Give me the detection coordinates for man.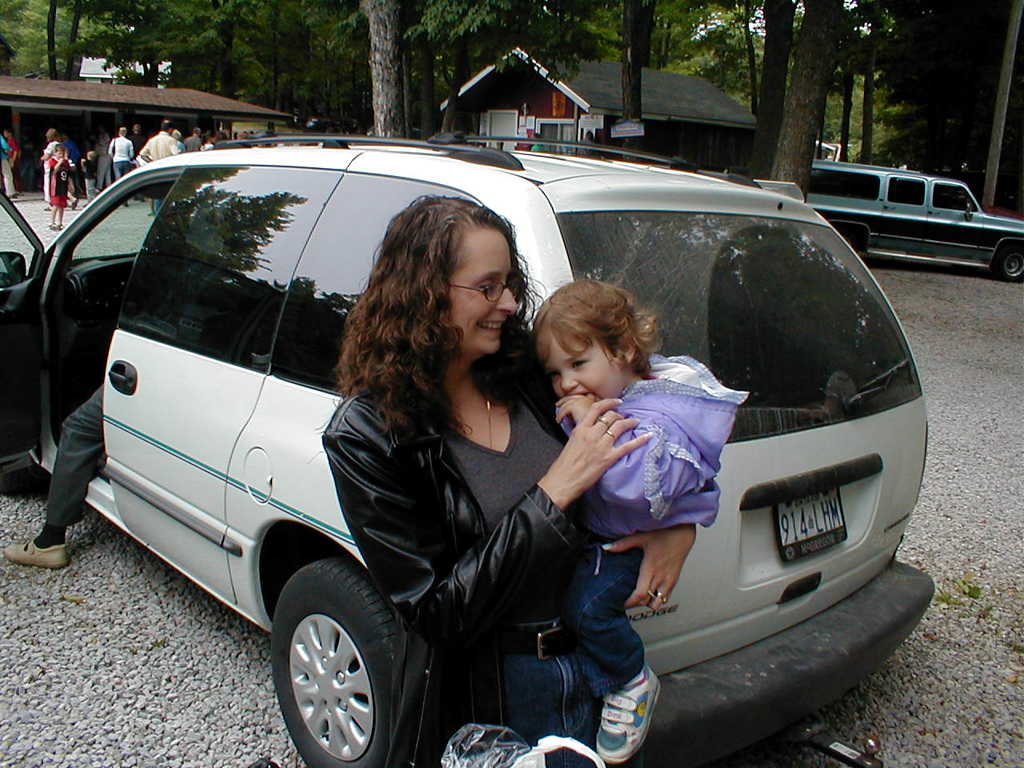
{"left": 107, "top": 126, "right": 132, "bottom": 191}.
